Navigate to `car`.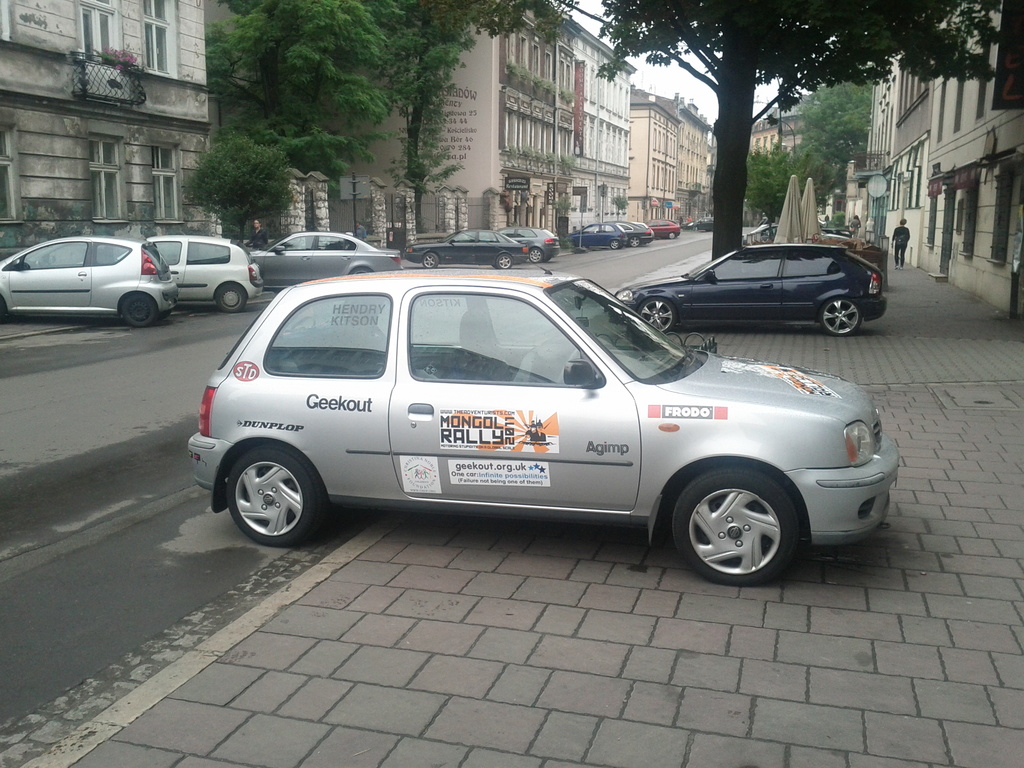
Navigation target: l=407, t=225, r=530, b=267.
